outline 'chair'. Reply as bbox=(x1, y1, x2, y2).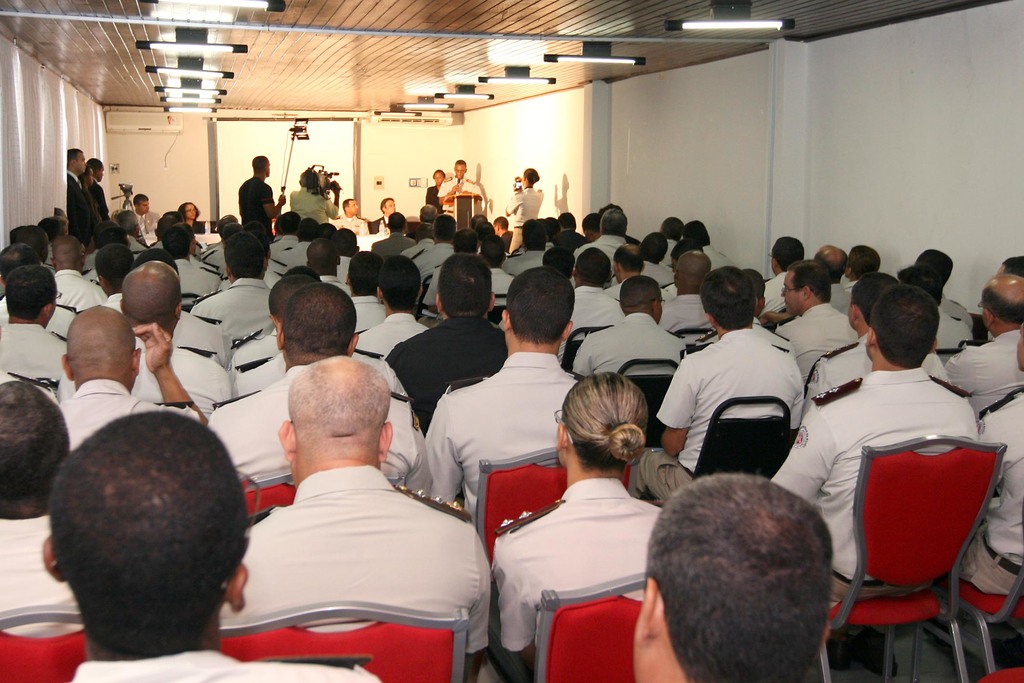
bbox=(559, 325, 618, 374).
